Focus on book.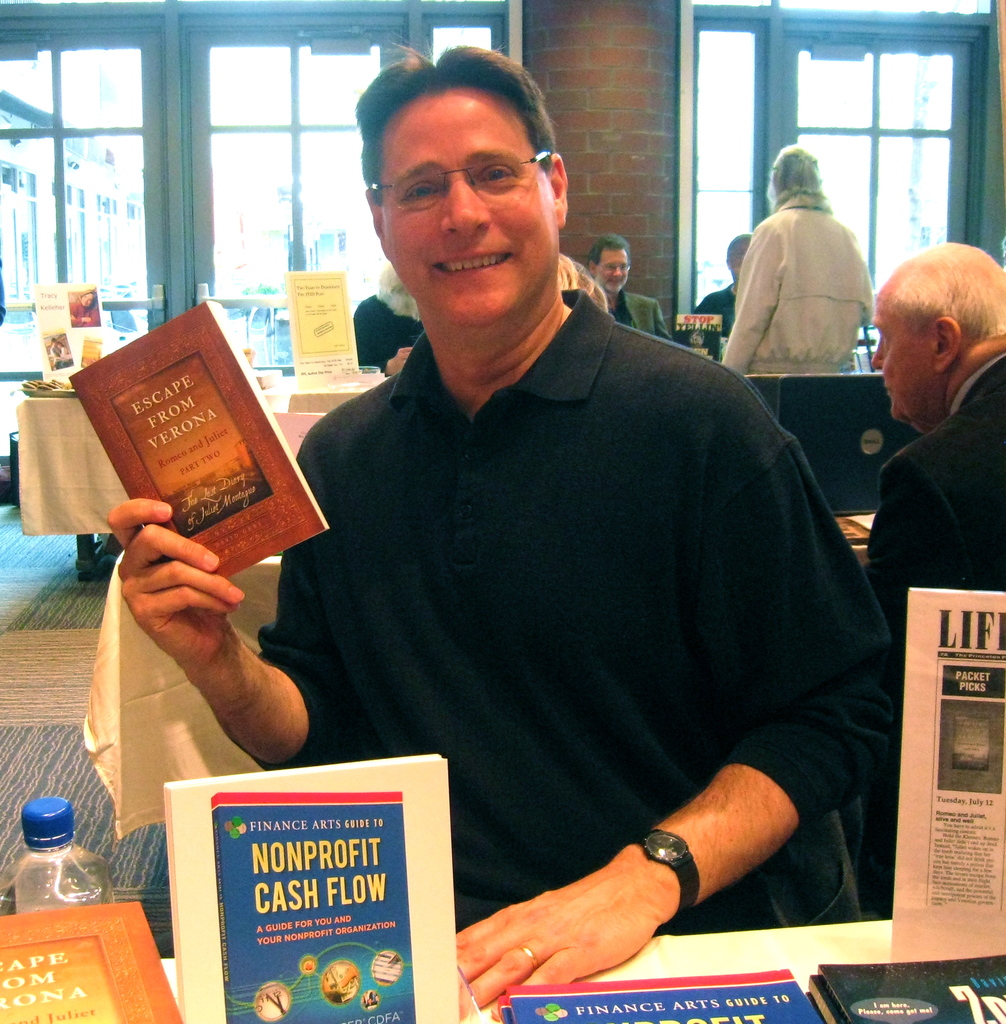
Focused at x1=0 y1=896 x2=184 y2=1023.
